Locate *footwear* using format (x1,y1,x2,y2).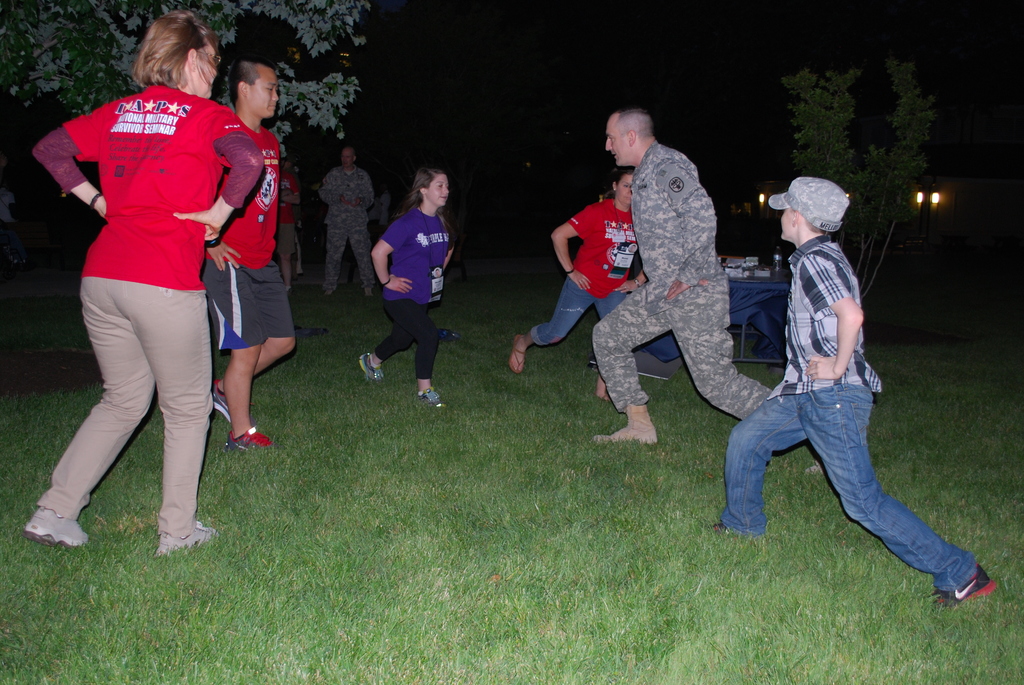
(212,382,234,427).
